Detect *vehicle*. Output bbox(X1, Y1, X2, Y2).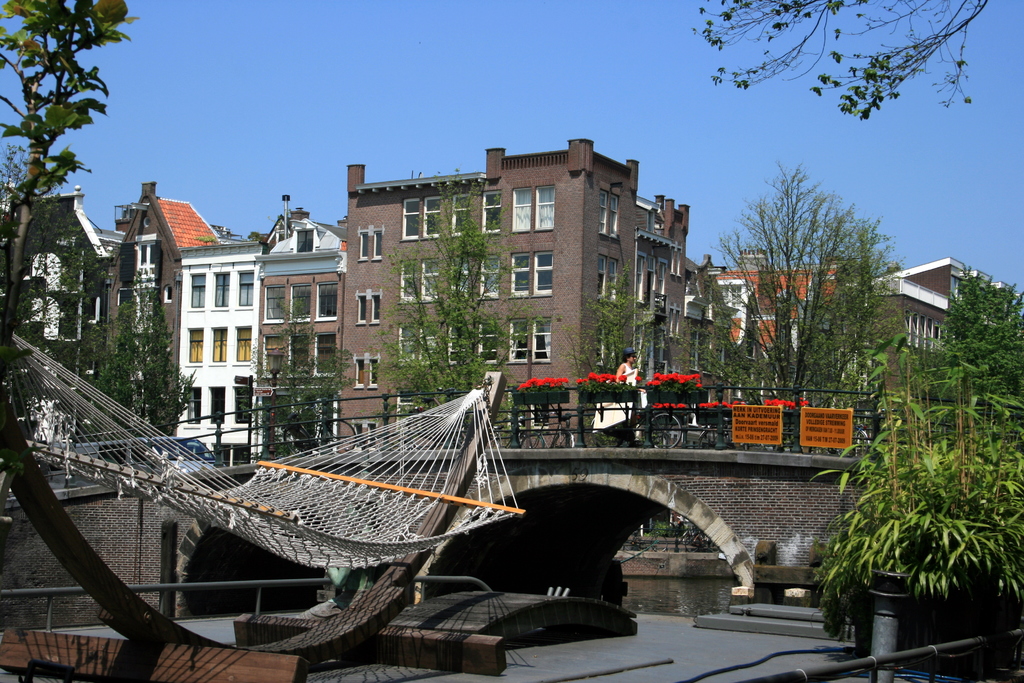
bbox(586, 404, 683, 454).
